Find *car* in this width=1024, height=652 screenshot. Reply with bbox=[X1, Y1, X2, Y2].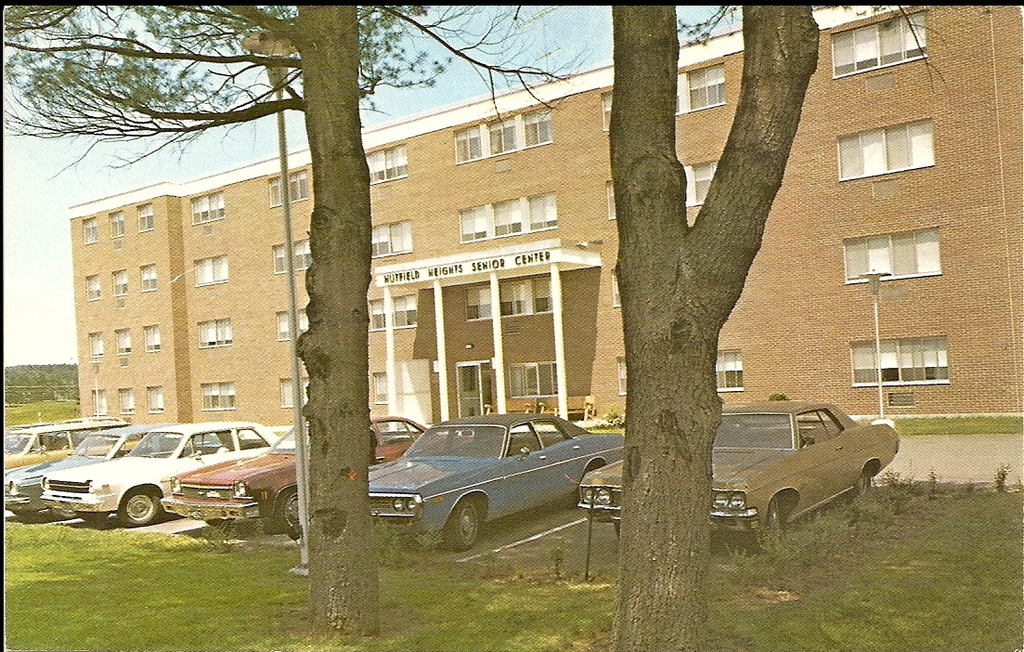
bbox=[347, 411, 633, 551].
